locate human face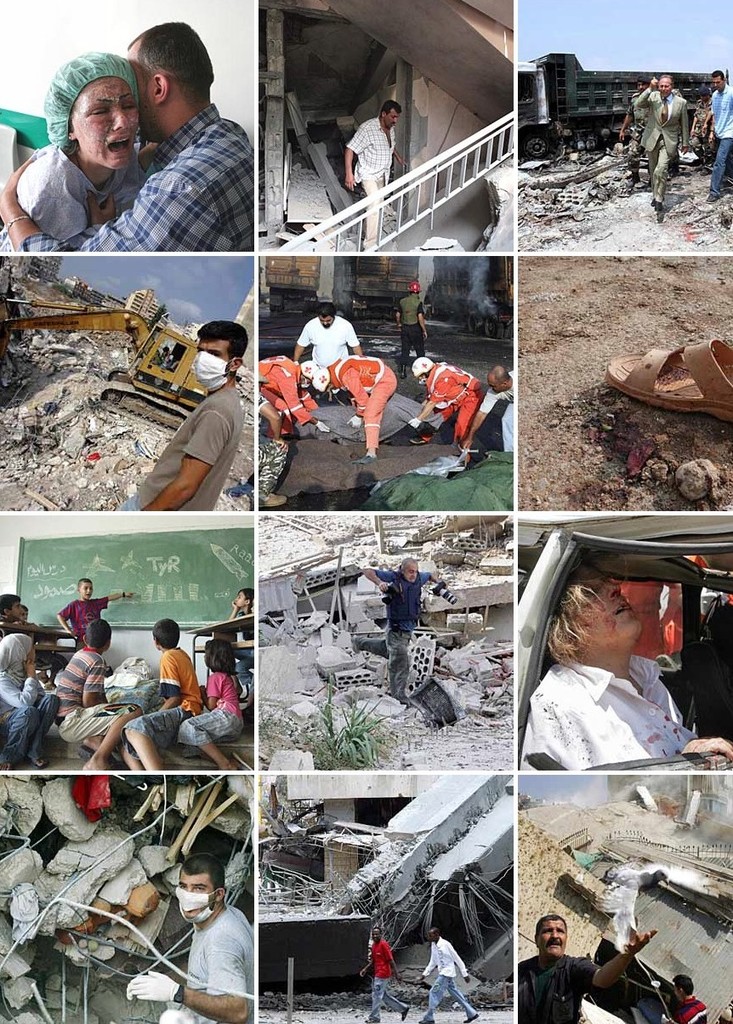
box(401, 564, 418, 583)
